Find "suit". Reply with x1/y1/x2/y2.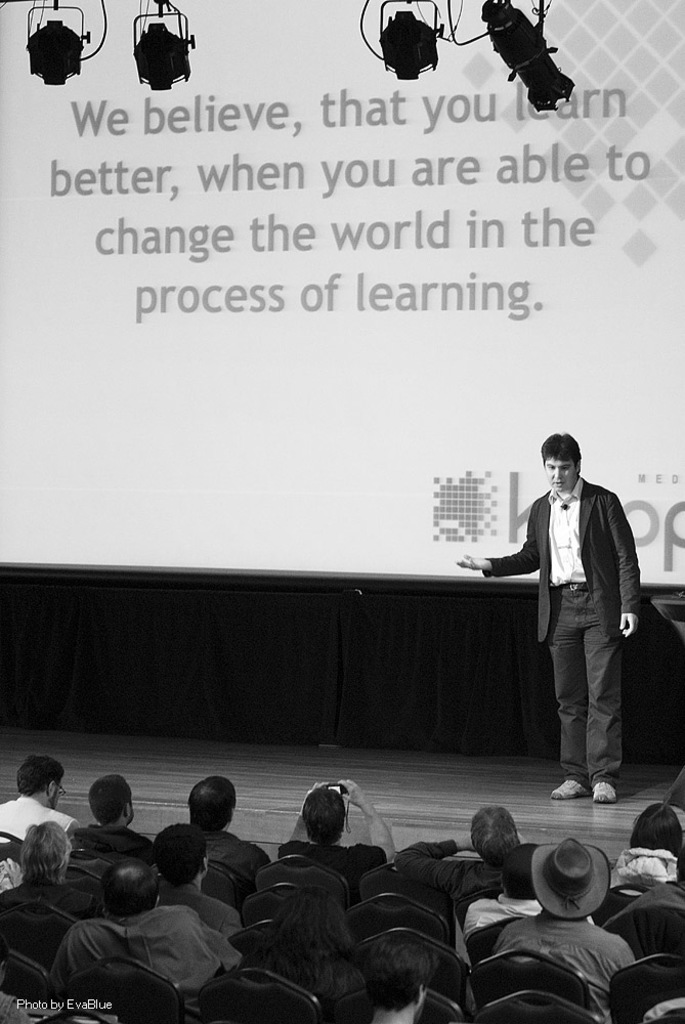
461/450/662/775.
